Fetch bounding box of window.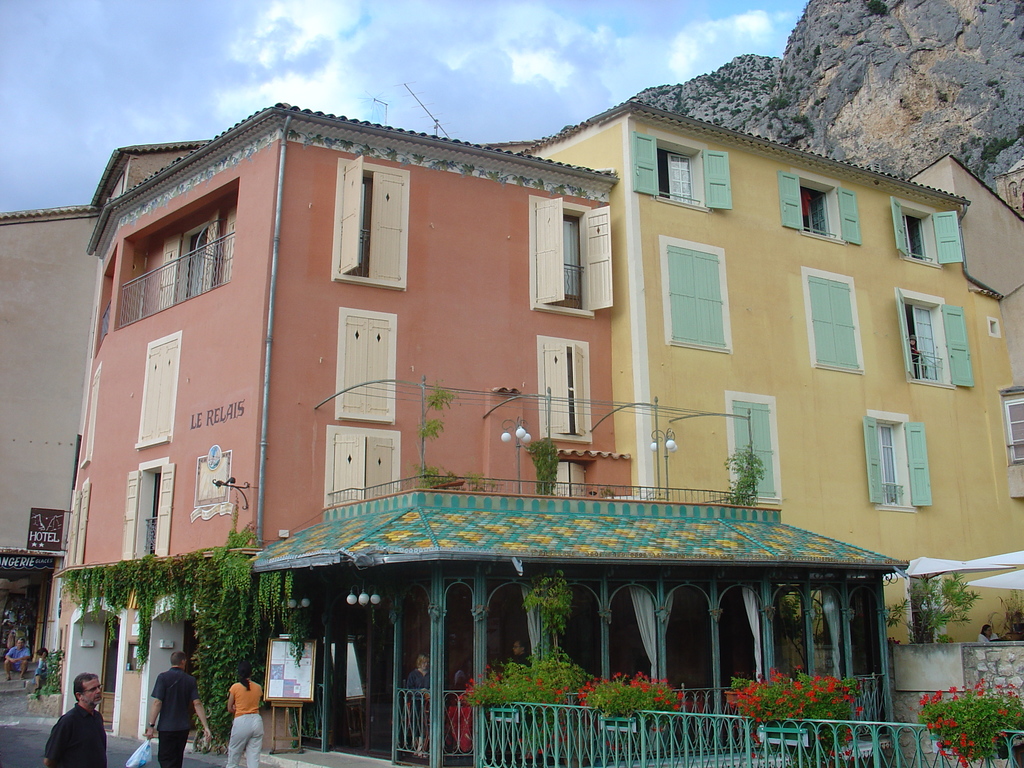
Bbox: <box>803,269,865,373</box>.
